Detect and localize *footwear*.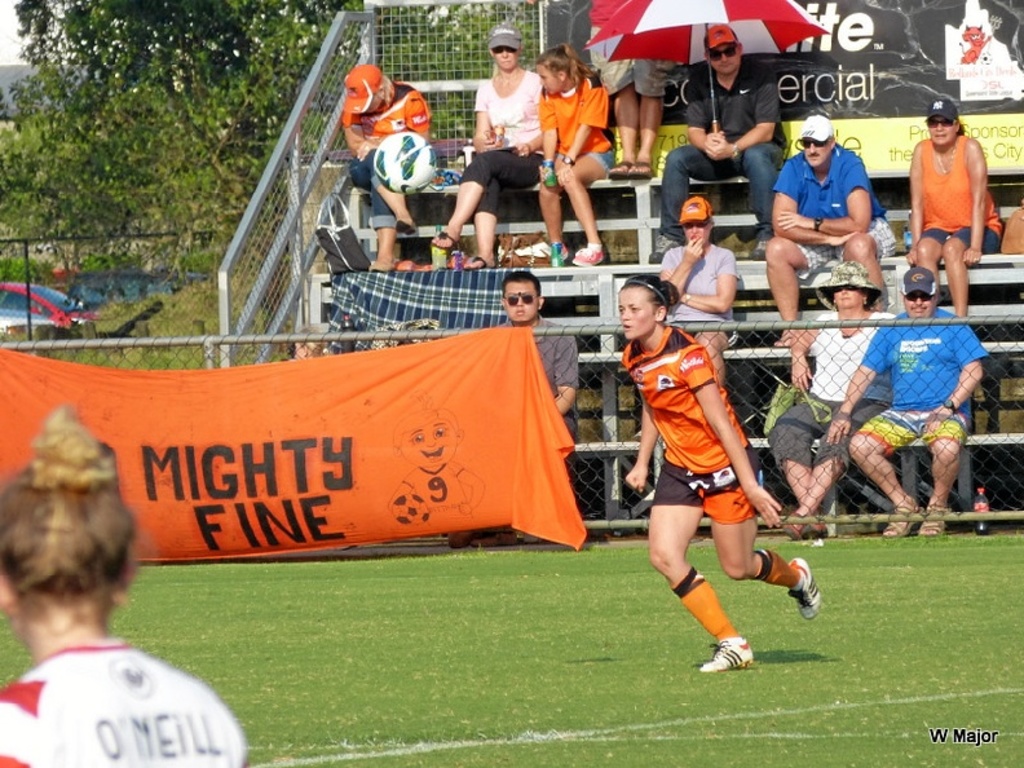
Localized at (left=579, top=243, right=605, bottom=266).
